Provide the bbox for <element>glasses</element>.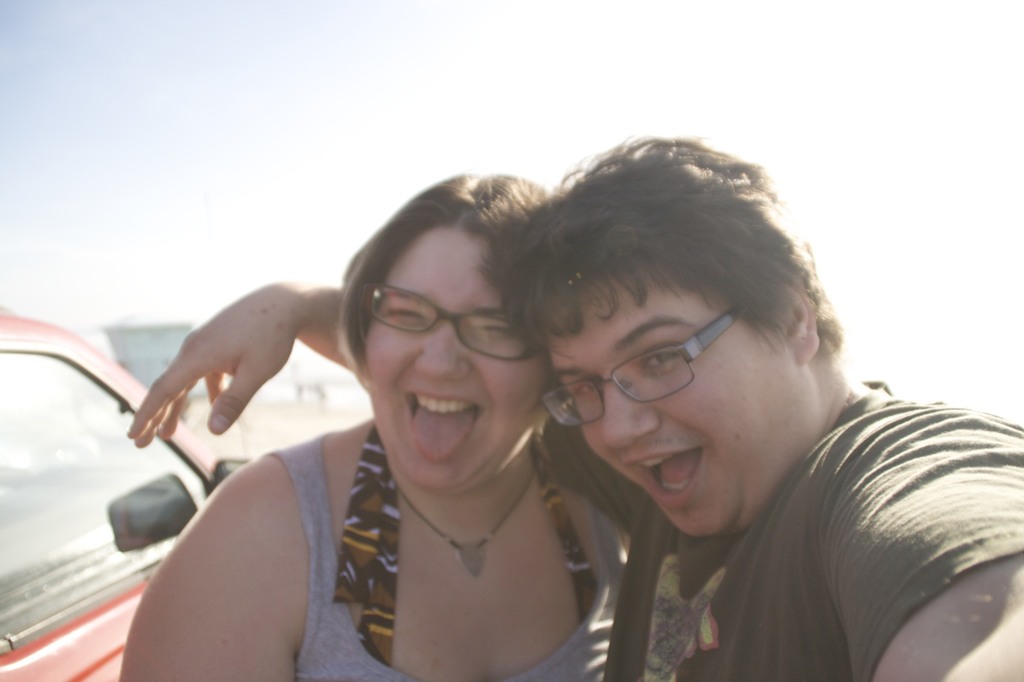
[346,289,543,364].
